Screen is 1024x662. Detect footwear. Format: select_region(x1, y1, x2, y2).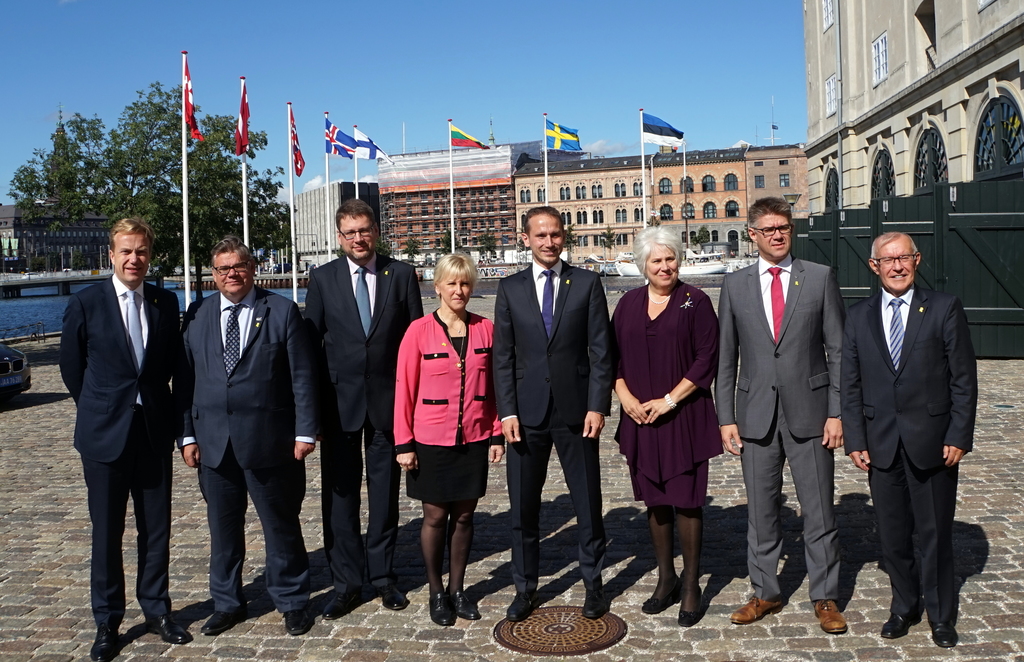
select_region(321, 581, 356, 614).
